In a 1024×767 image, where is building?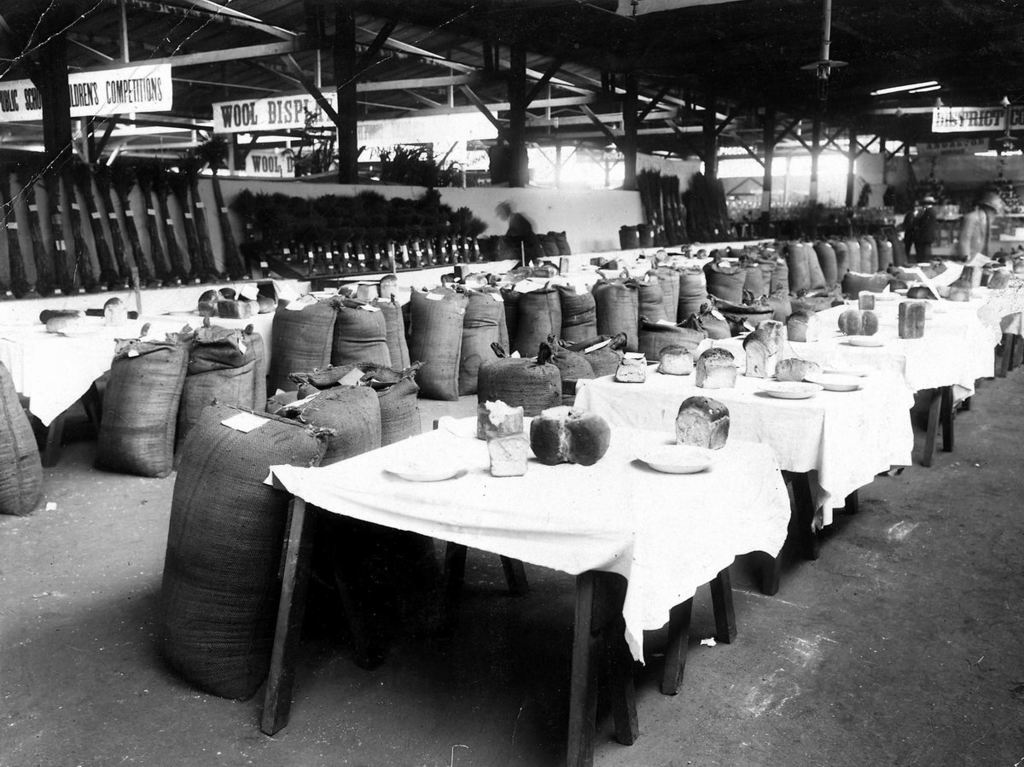
(x1=0, y1=0, x2=1023, y2=766).
